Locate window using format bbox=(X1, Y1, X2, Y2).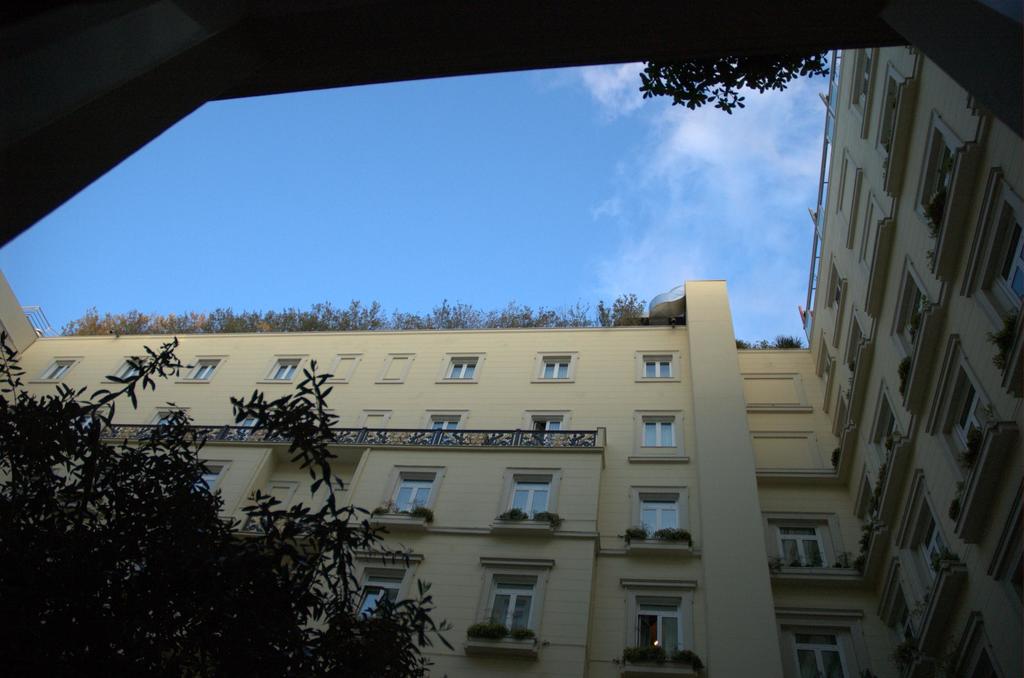
bbox=(435, 349, 490, 384).
